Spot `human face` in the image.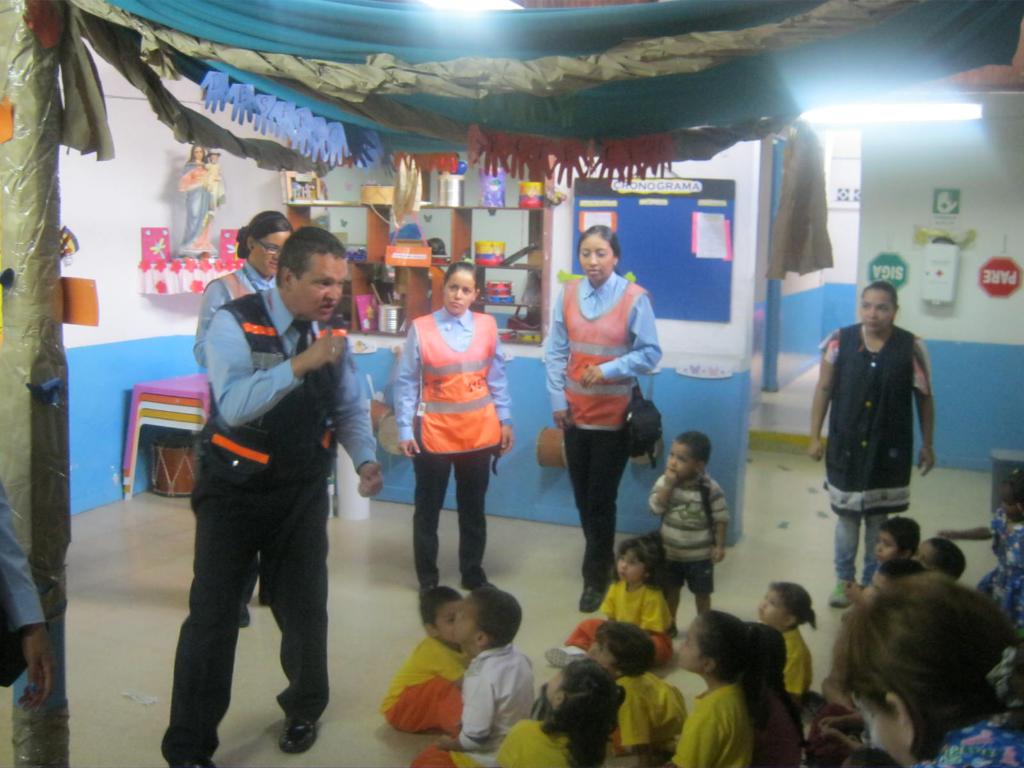
`human face` found at (x1=860, y1=291, x2=895, y2=333).
